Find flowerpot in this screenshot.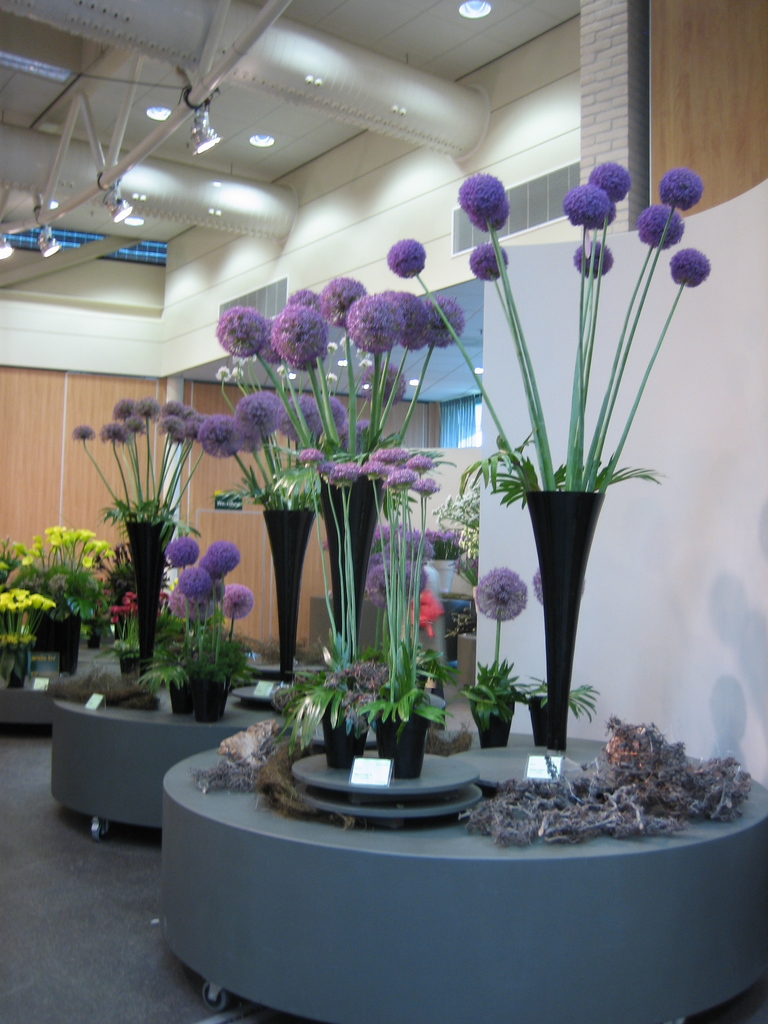
The bounding box for flowerpot is (125, 517, 172, 680).
